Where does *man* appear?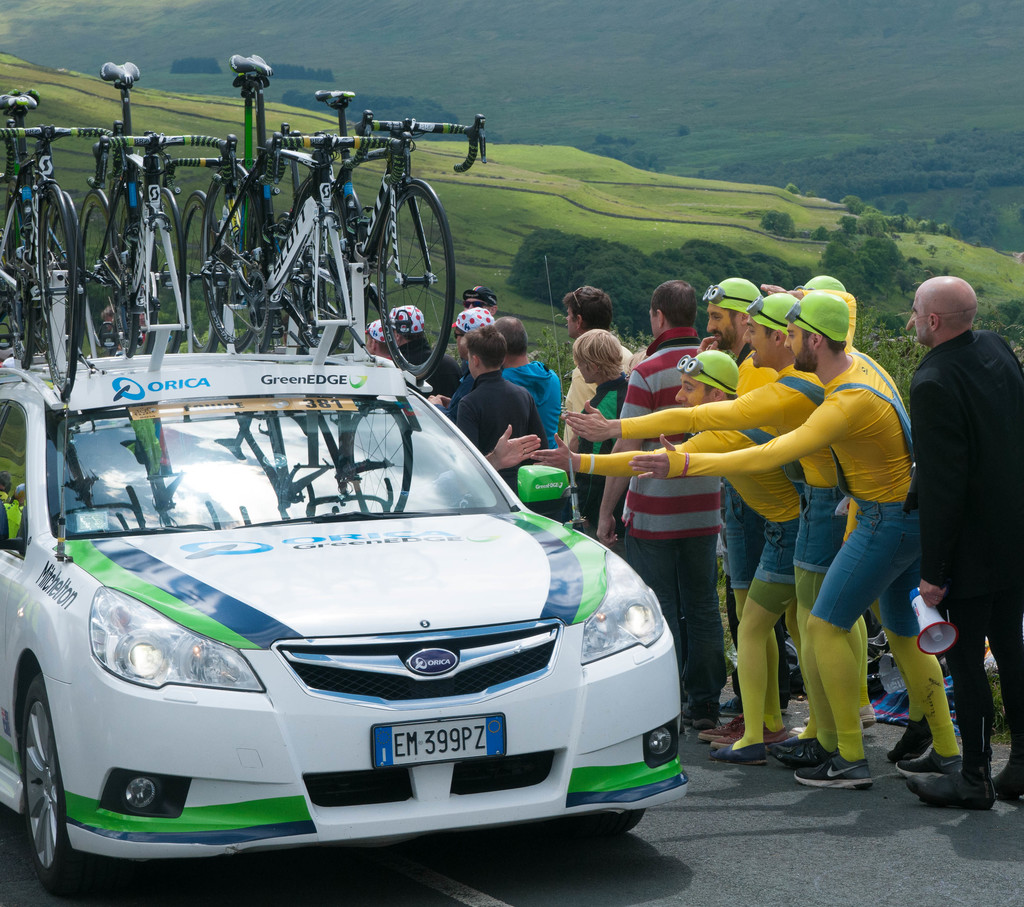
Appears at bbox(490, 315, 562, 461).
